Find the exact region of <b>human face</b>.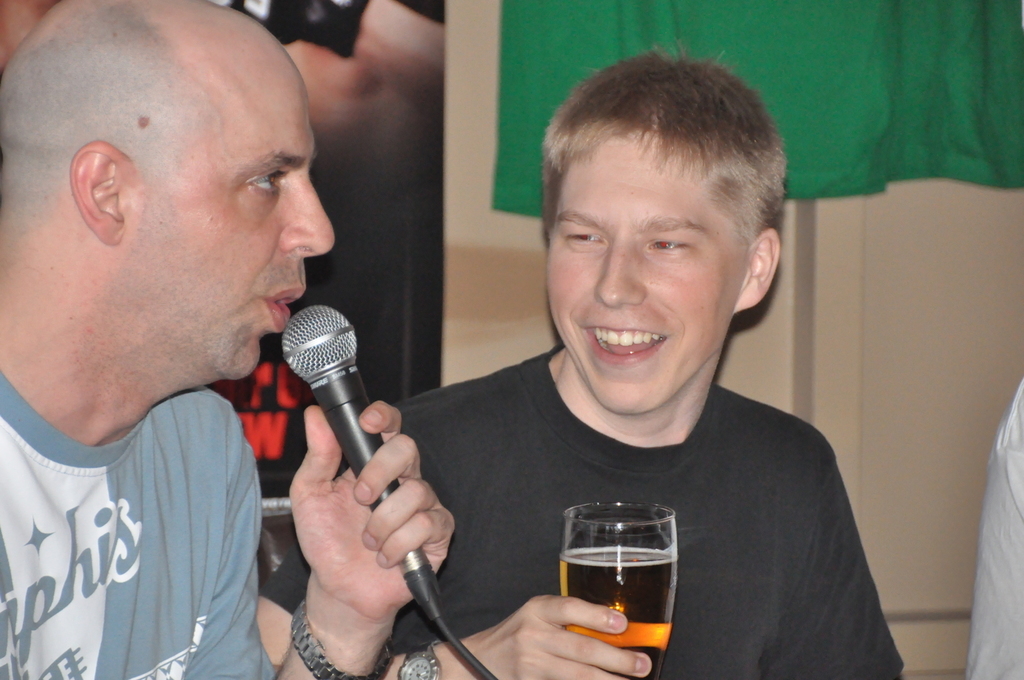
Exact region: box(149, 55, 341, 387).
